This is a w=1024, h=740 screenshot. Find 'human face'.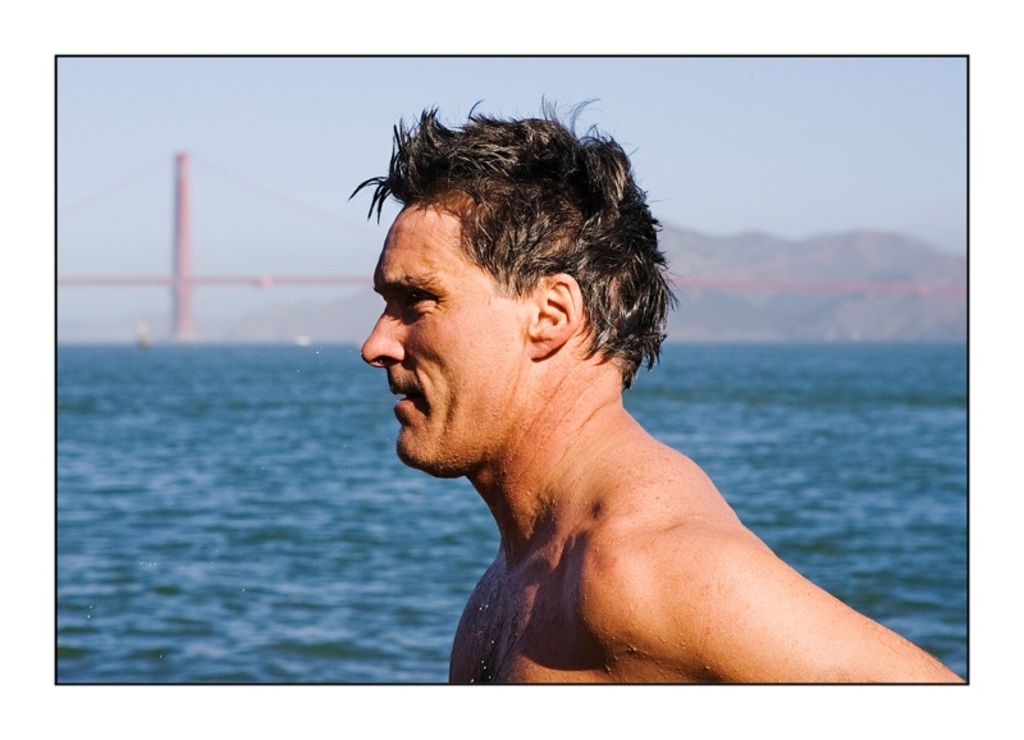
Bounding box: <region>358, 198, 538, 470</region>.
